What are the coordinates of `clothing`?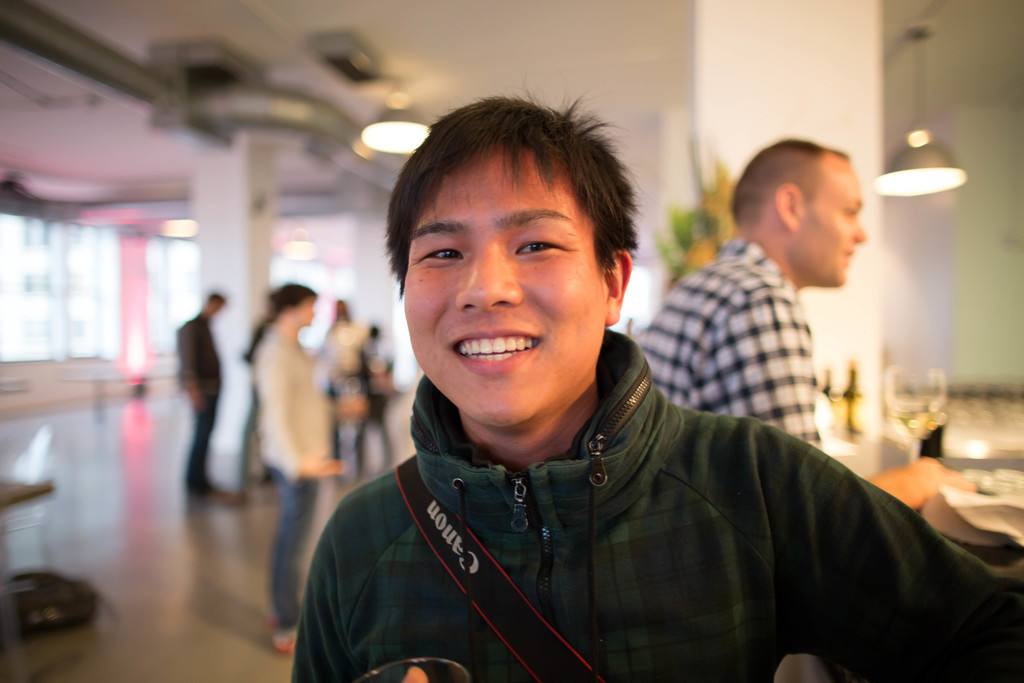
bbox=[268, 342, 1002, 671].
